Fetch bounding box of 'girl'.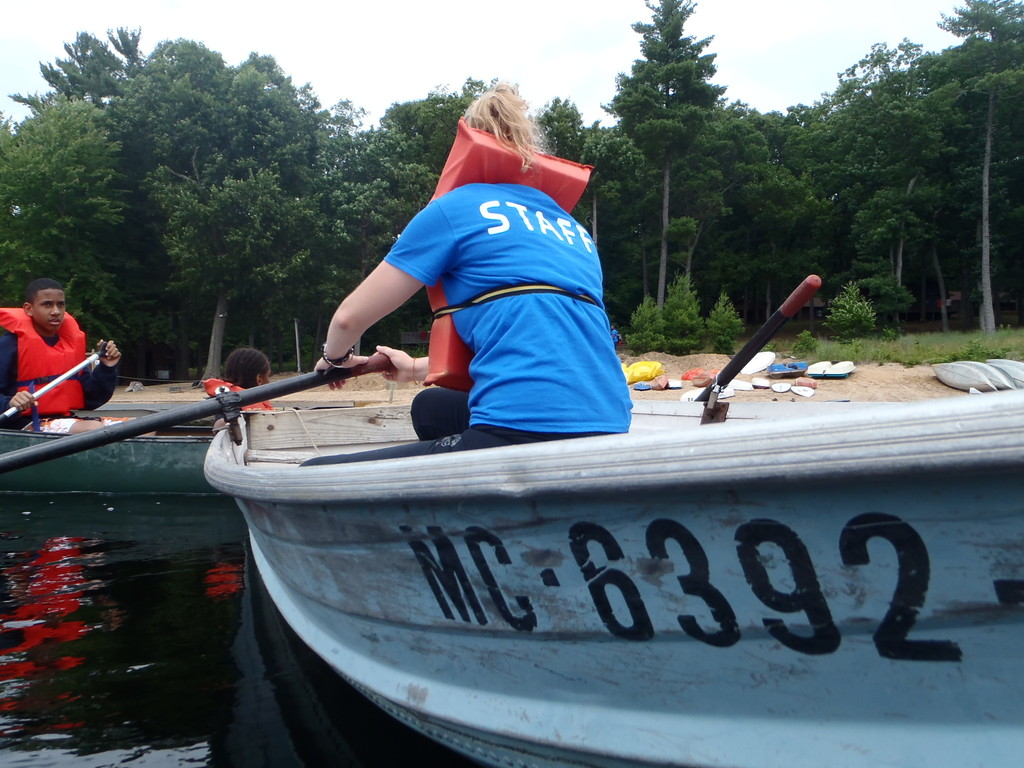
Bbox: l=214, t=344, r=279, b=413.
